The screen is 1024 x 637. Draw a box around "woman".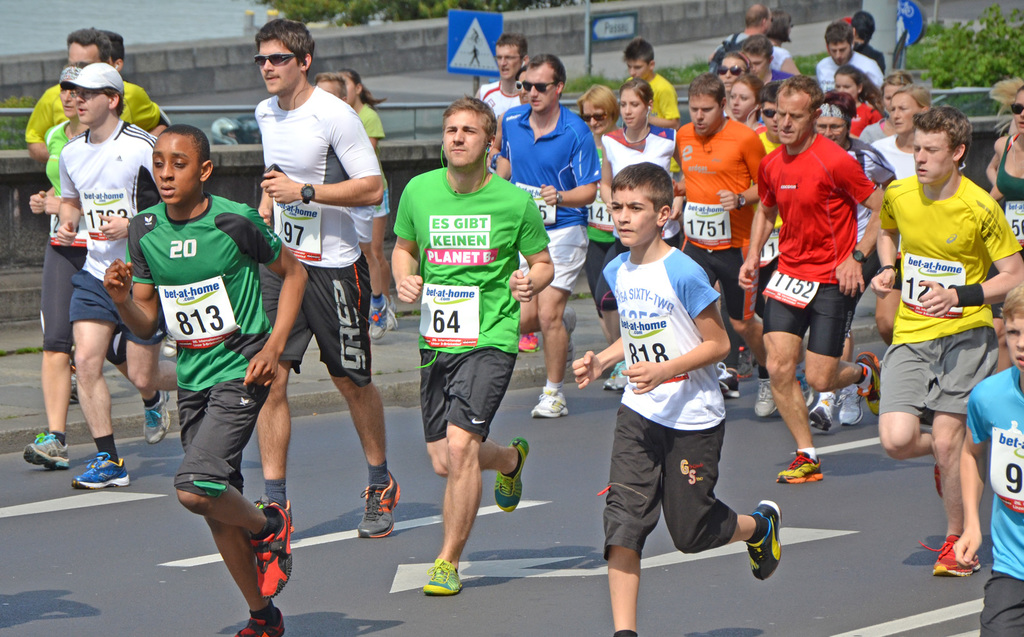
<region>982, 79, 1023, 264</region>.
